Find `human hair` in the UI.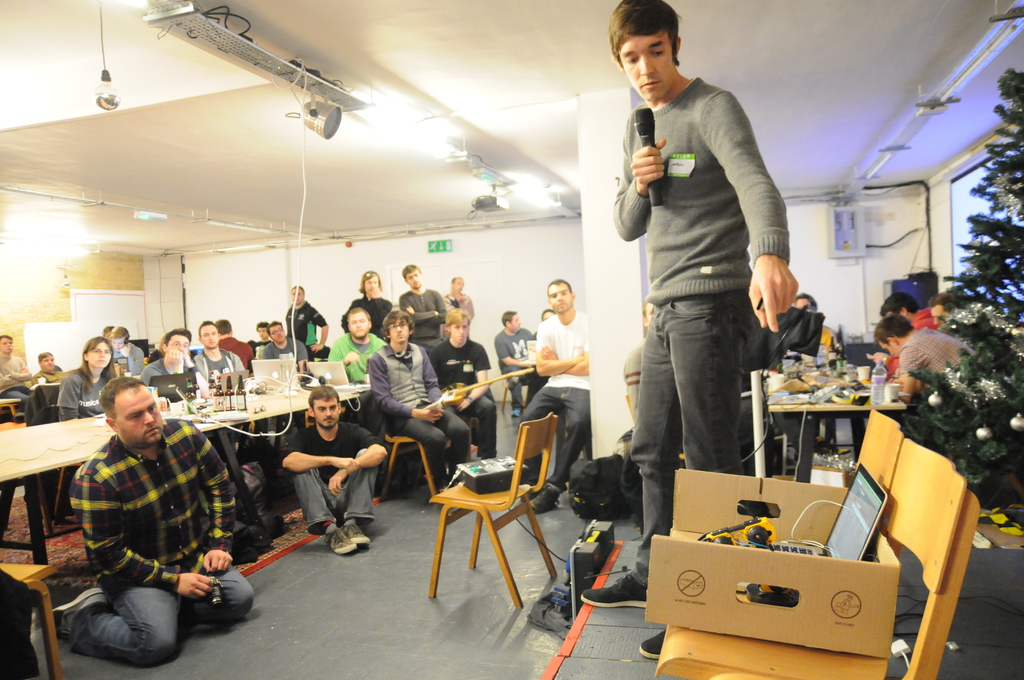
UI element at region(401, 263, 417, 275).
